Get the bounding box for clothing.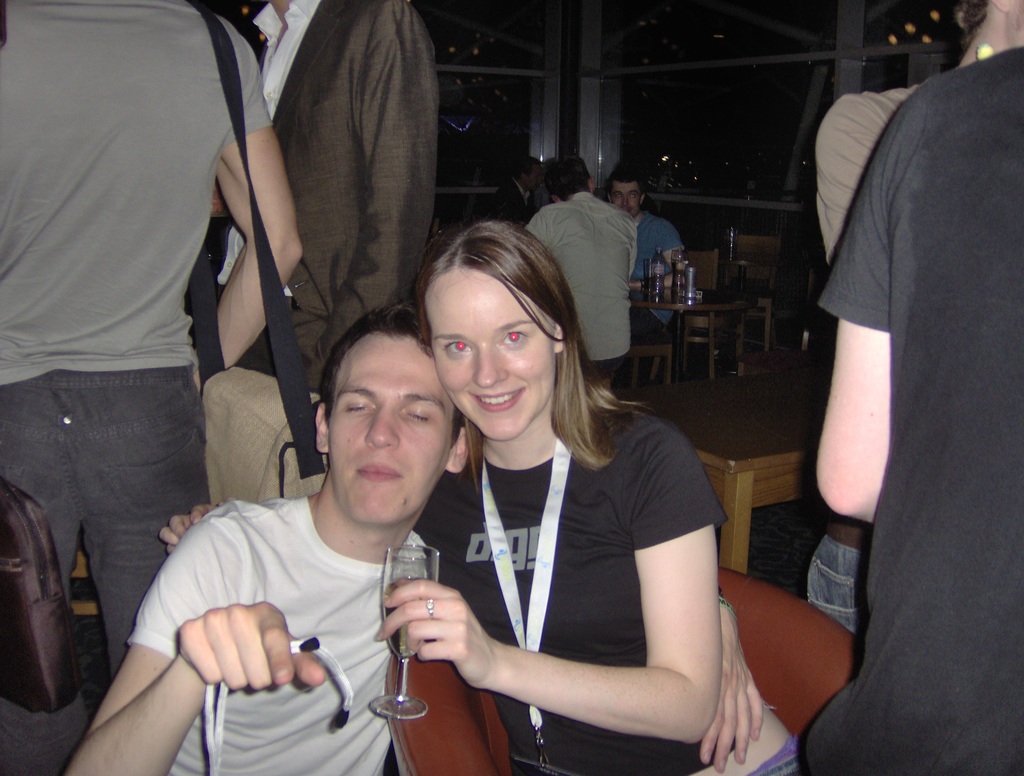
BBox(493, 178, 530, 229).
